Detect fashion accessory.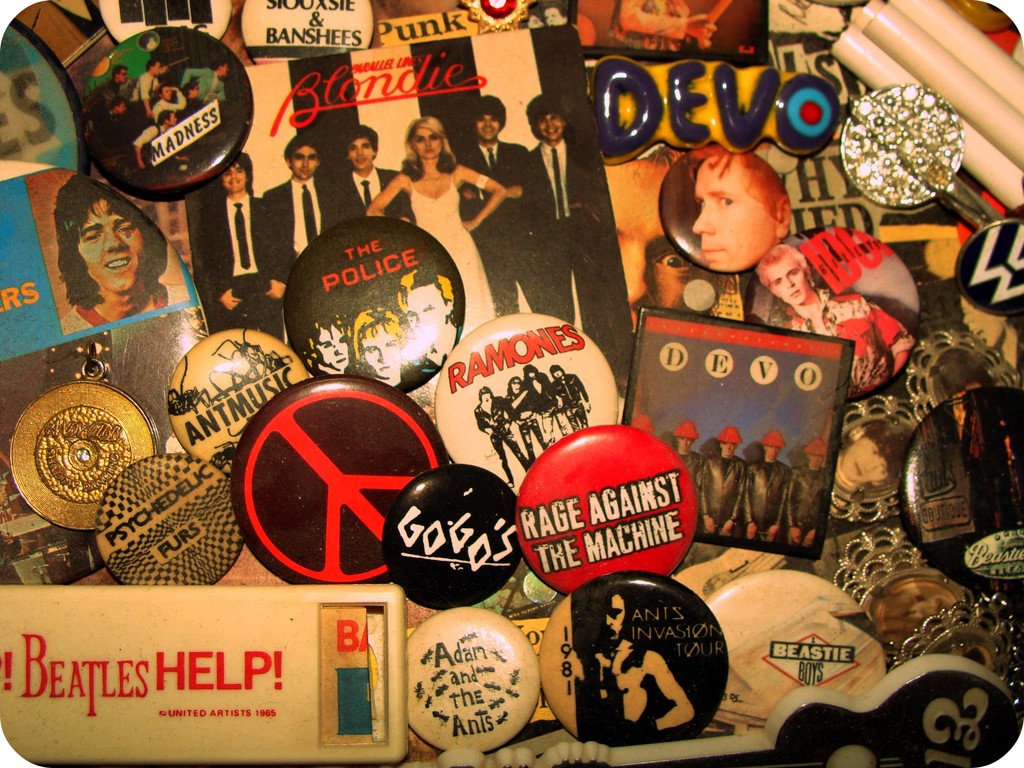
Detected at (671, 418, 697, 438).
